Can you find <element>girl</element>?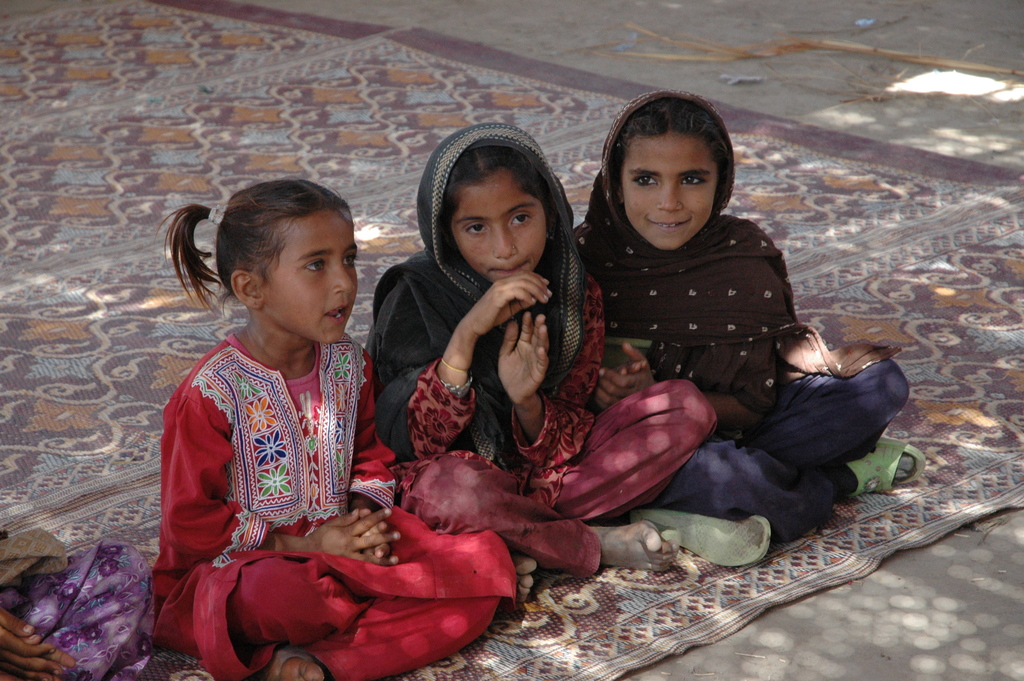
Yes, bounding box: {"left": 148, "top": 174, "right": 516, "bottom": 680}.
